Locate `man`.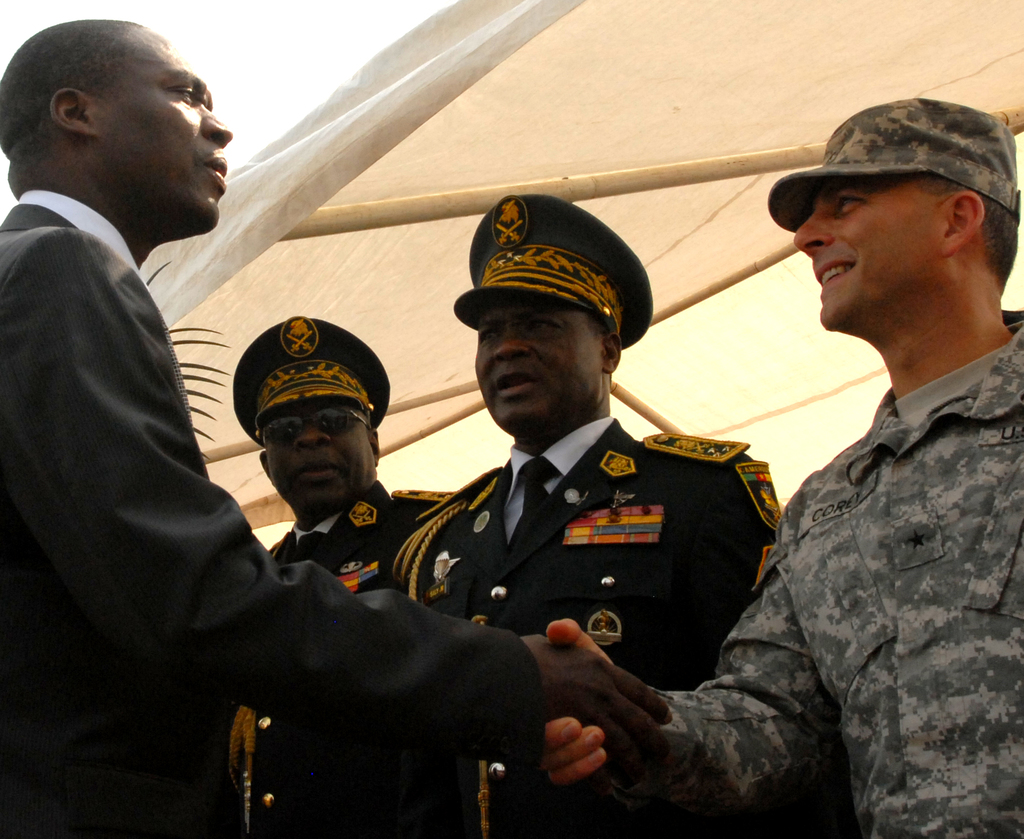
Bounding box: rect(0, 7, 683, 838).
